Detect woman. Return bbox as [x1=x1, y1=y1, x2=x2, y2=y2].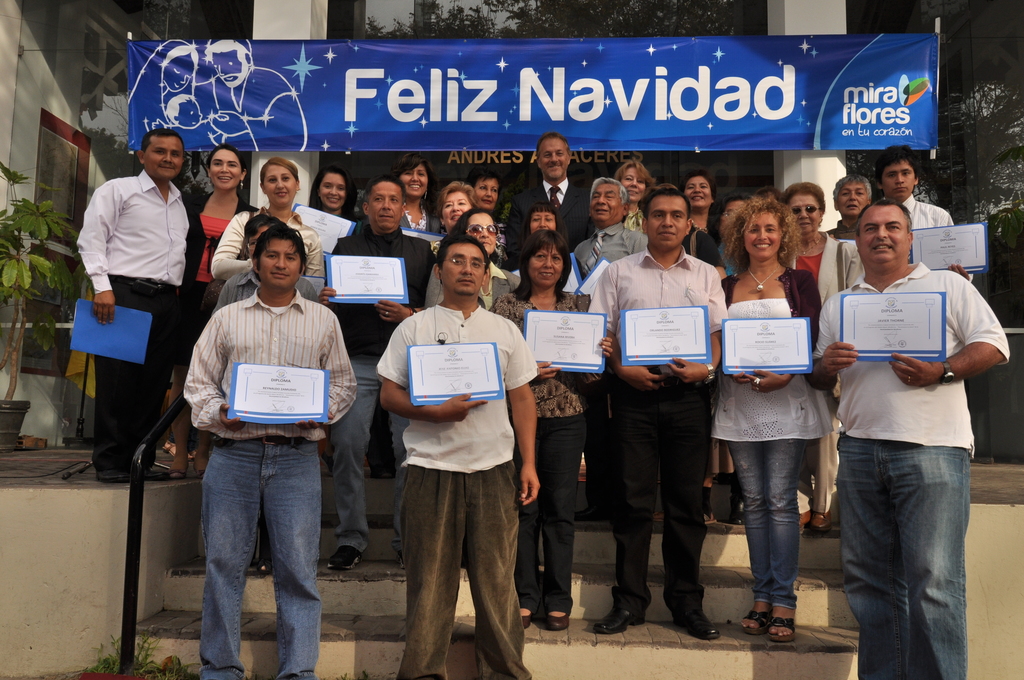
[x1=506, y1=202, x2=568, y2=277].
